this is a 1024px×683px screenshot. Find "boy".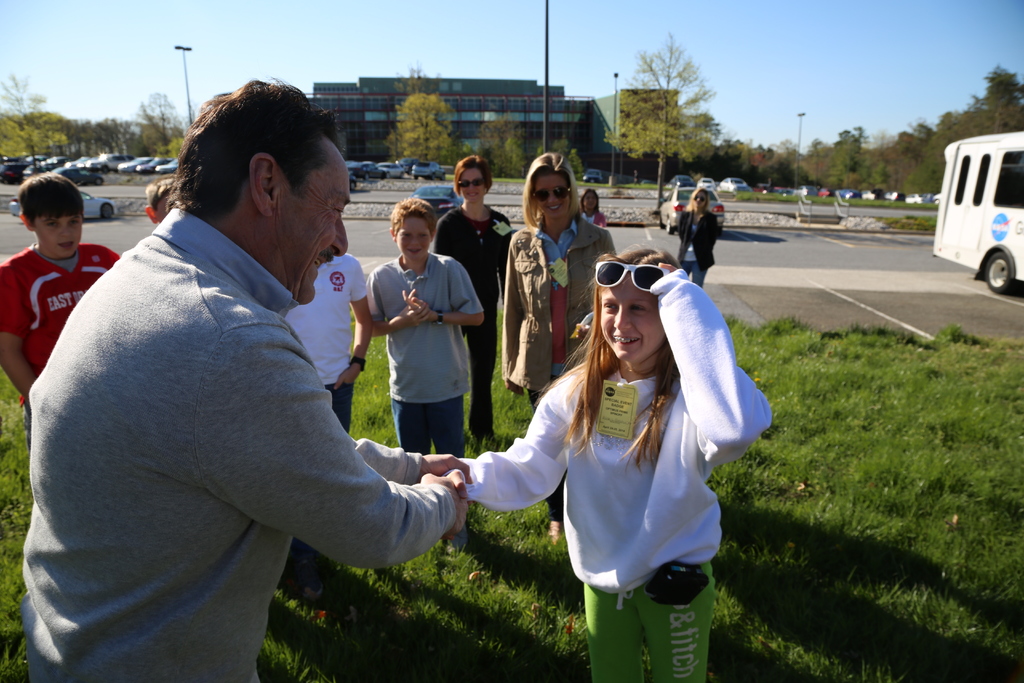
Bounding box: x1=0, y1=169, x2=98, y2=366.
